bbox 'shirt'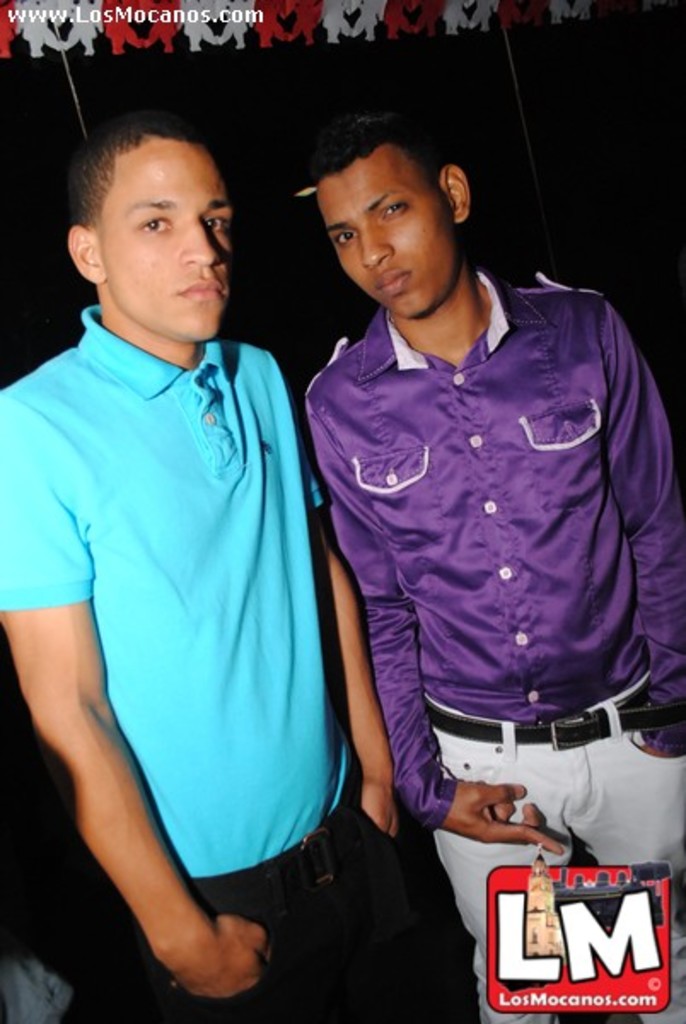
[304,265,684,835]
